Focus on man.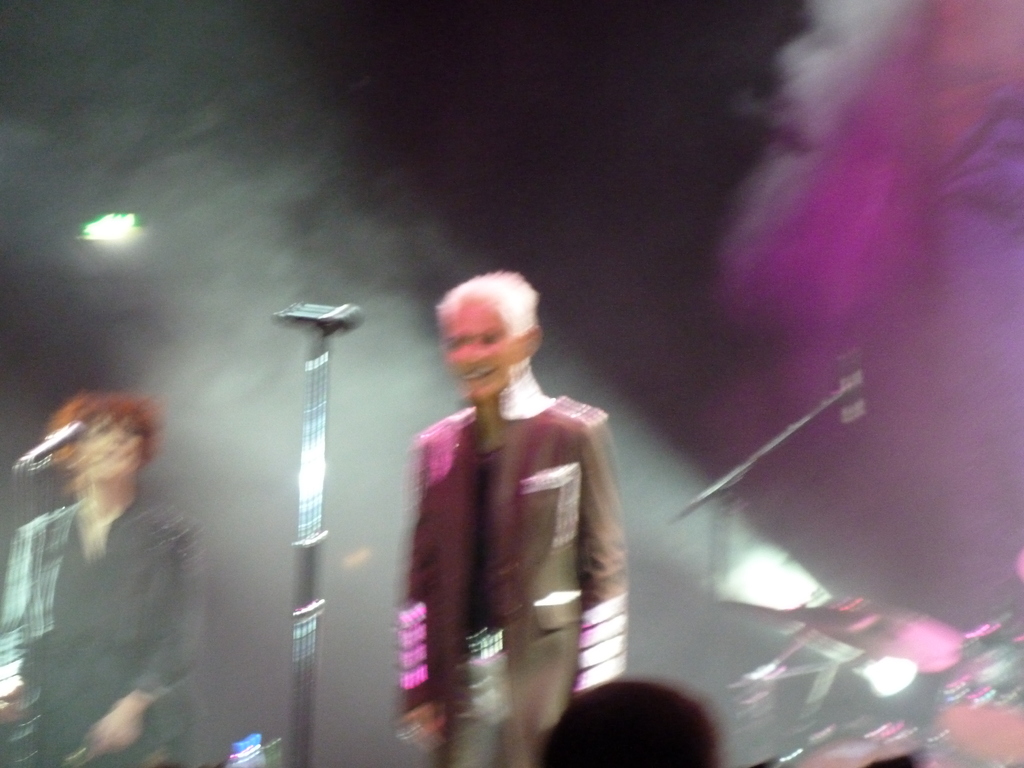
Focused at bbox=(10, 381, 222, 754).
